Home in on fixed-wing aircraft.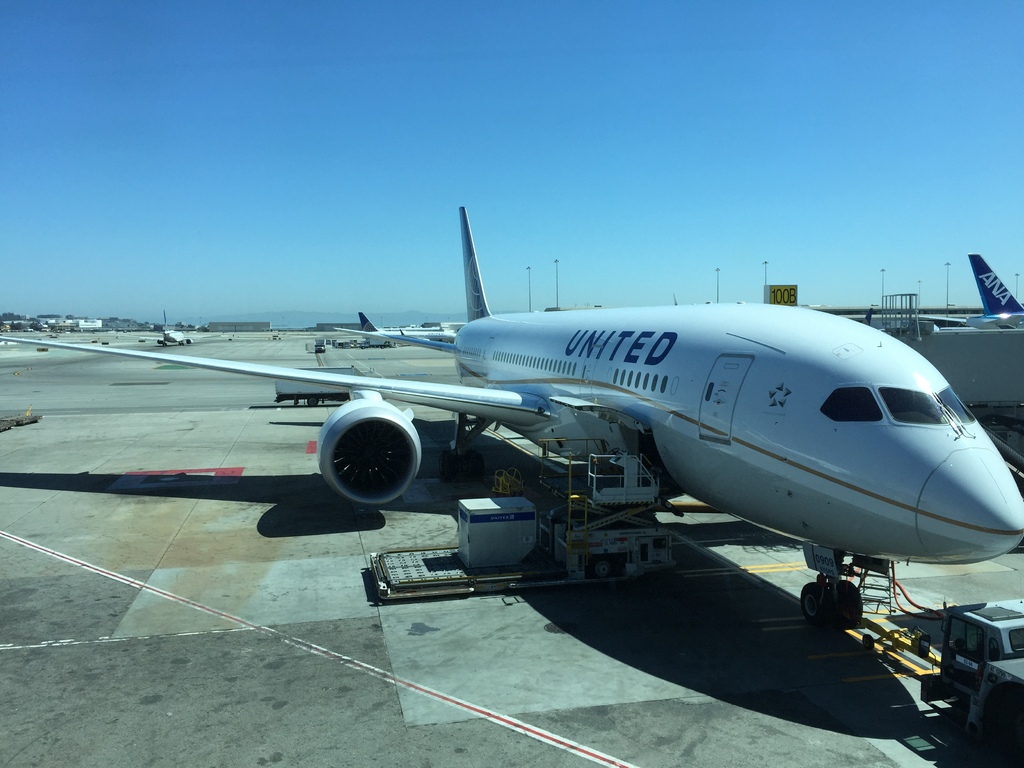
Homed in at {"left": 358, "top": 313, "right": 457, "bottom": 345}.
